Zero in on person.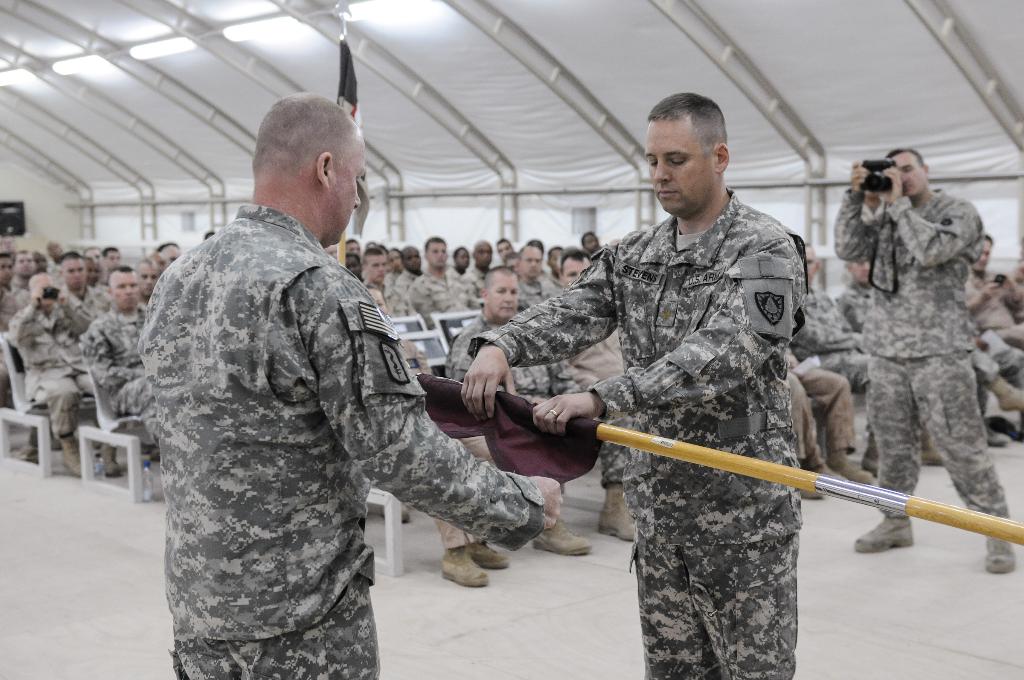
Zeroed in: pyautogui.locateOnScreen(100, 158, 565, 653).
